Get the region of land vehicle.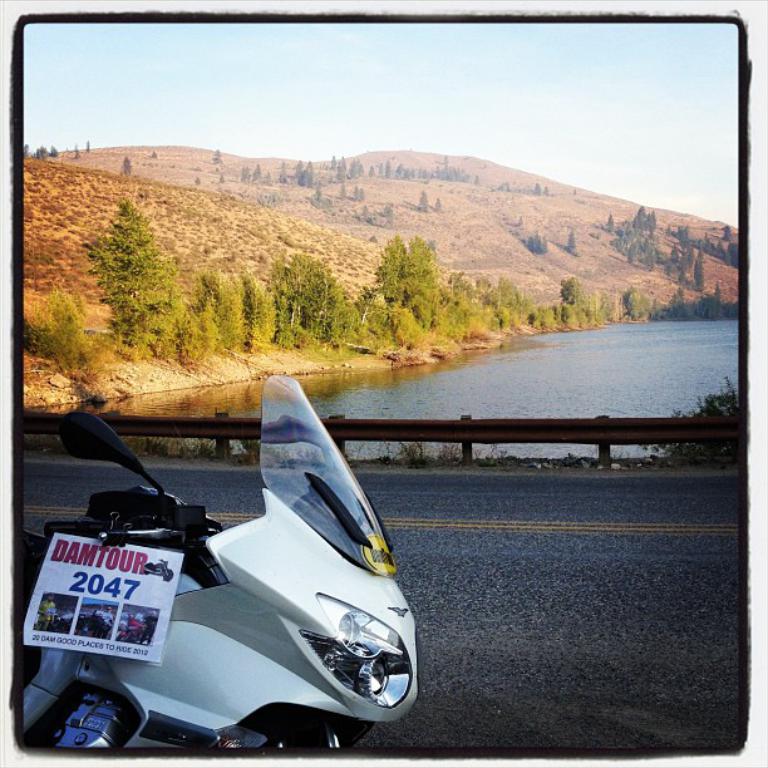
0/395/432/767.
